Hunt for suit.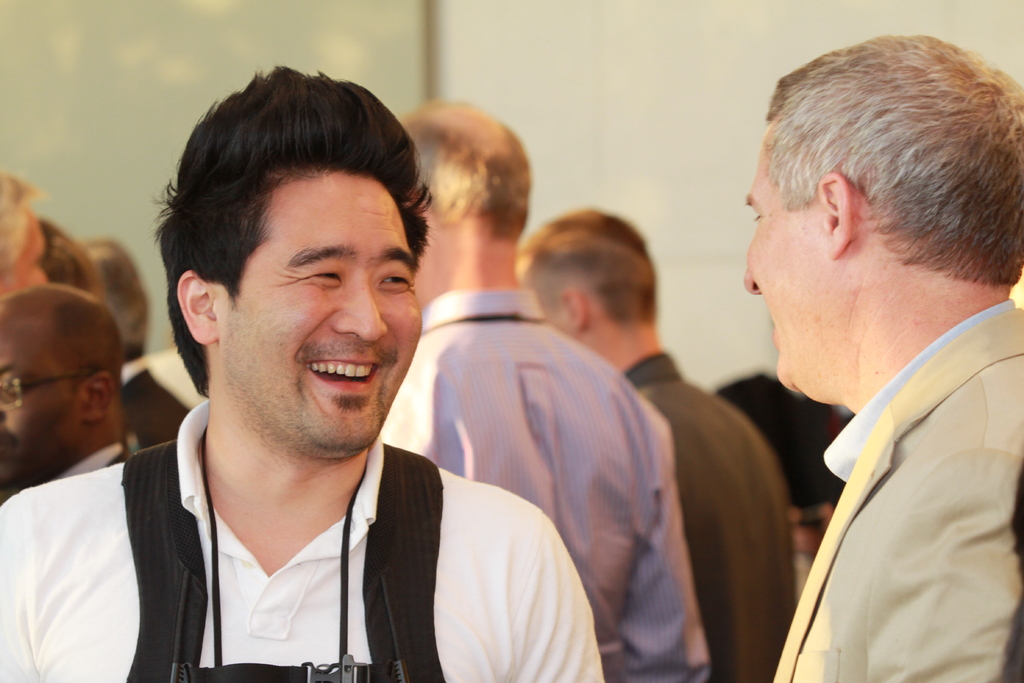
Hunted down at locate(737, 236, 1023, 681).
